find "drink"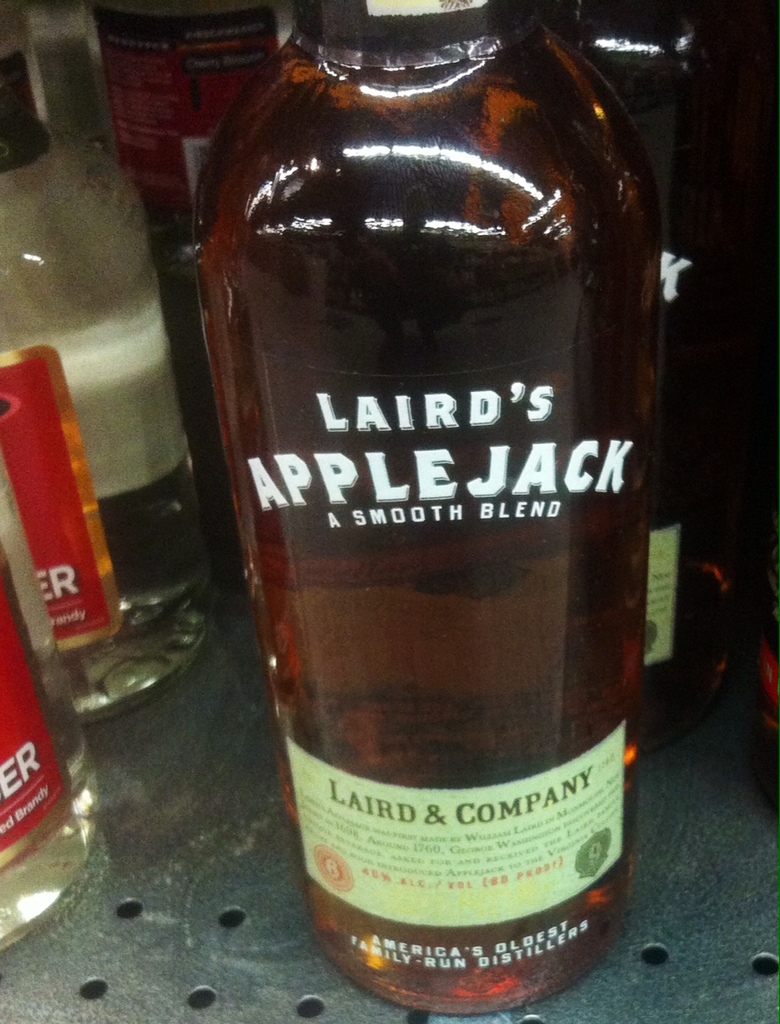
181,0,663,1022
